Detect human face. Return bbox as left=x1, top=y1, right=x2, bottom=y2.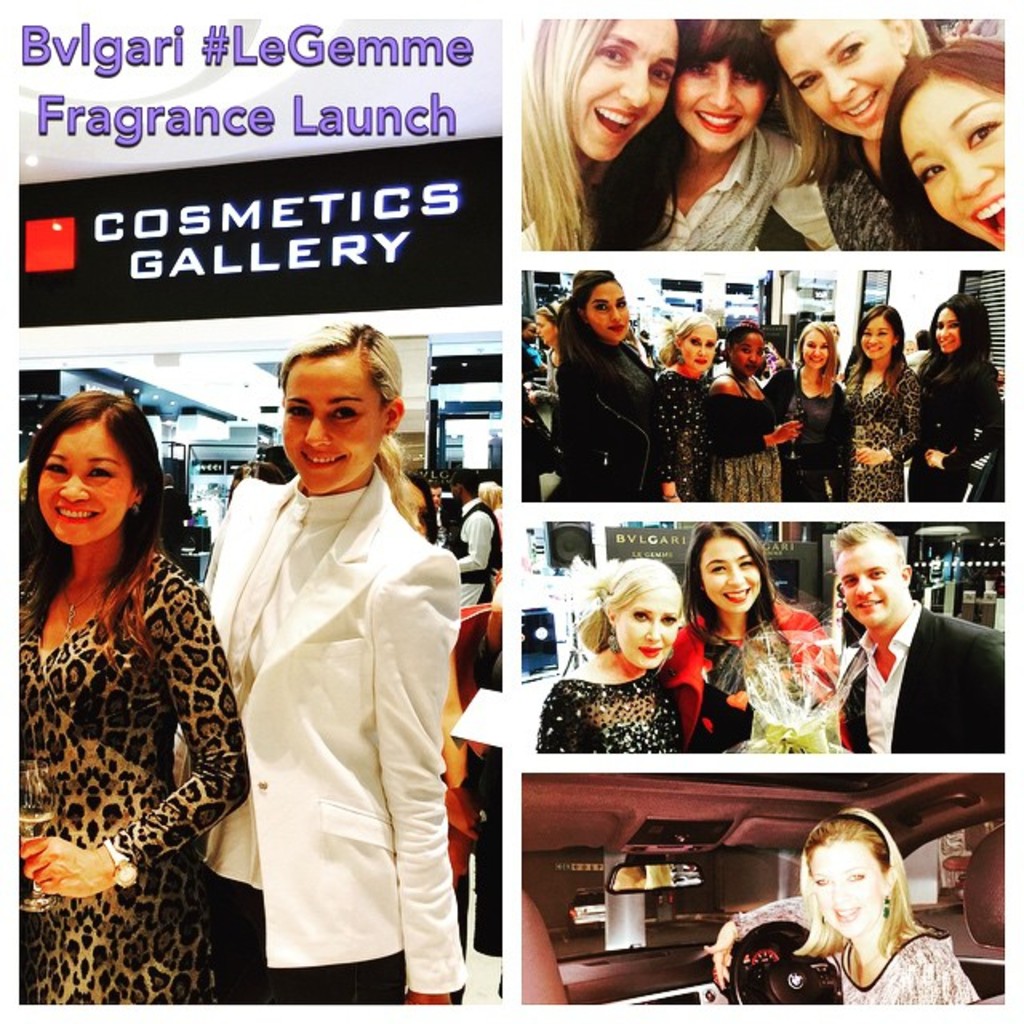
left=834, top=544, right=896, bottom=627.
